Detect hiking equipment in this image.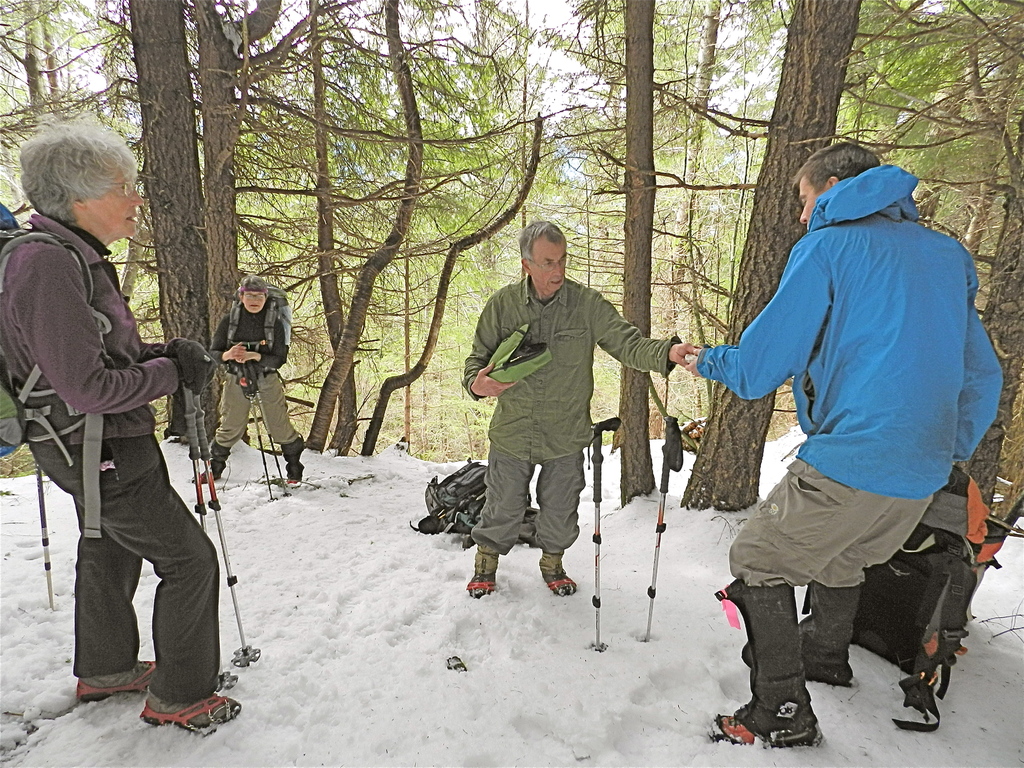
Detection: locate(646, 412, 687, 657).
